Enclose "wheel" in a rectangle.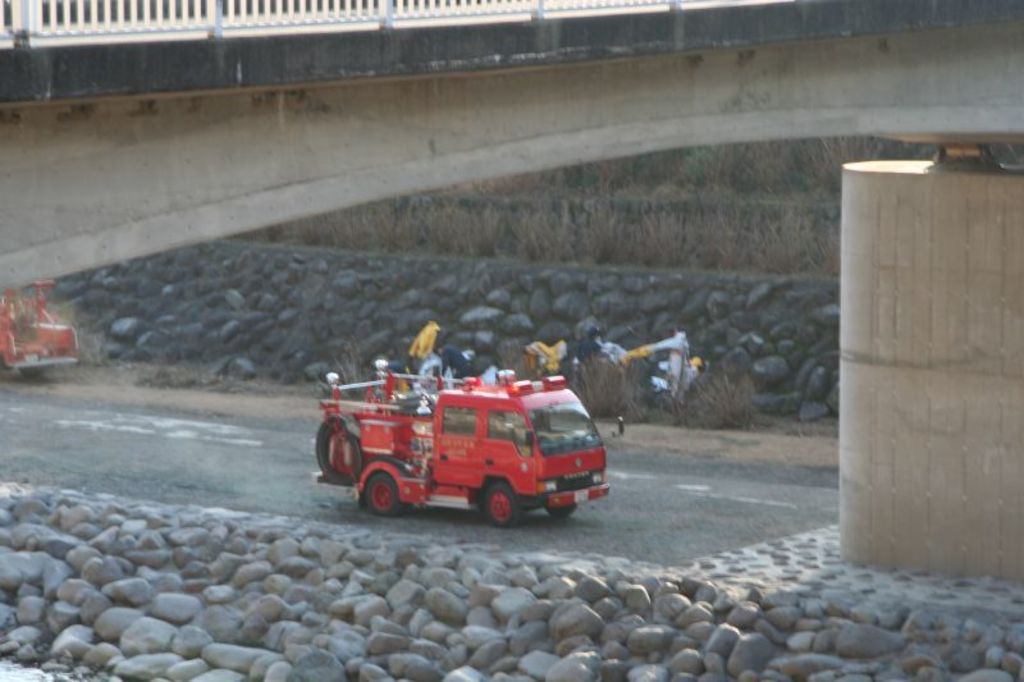
box=[480, 480, 517, 527].
